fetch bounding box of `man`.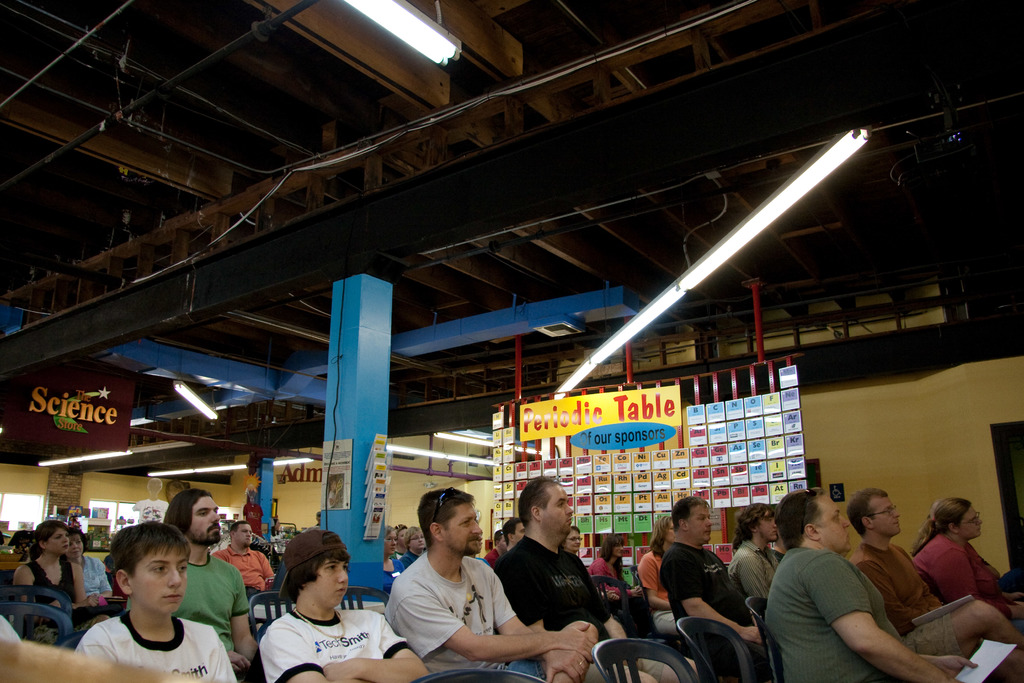
Bbox: bbox=[205, 516, 269, 602].
